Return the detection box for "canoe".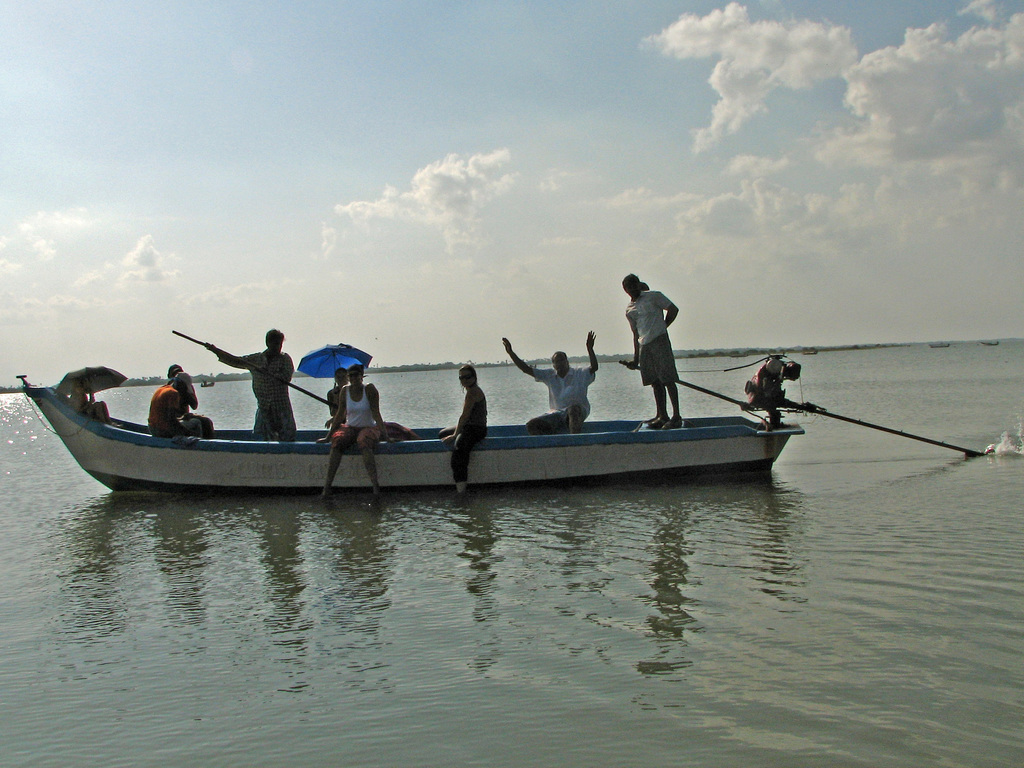
<box>52,337,851,515</box>.
